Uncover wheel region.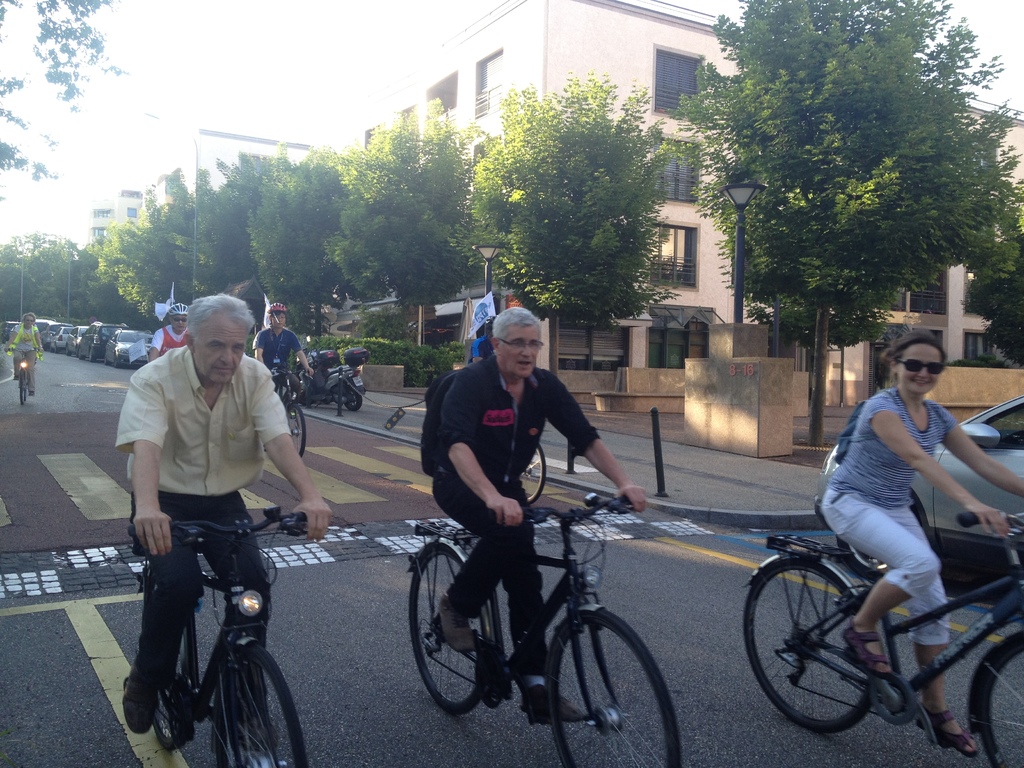
Uncovered: BBox(521, 445, 549, 503).
